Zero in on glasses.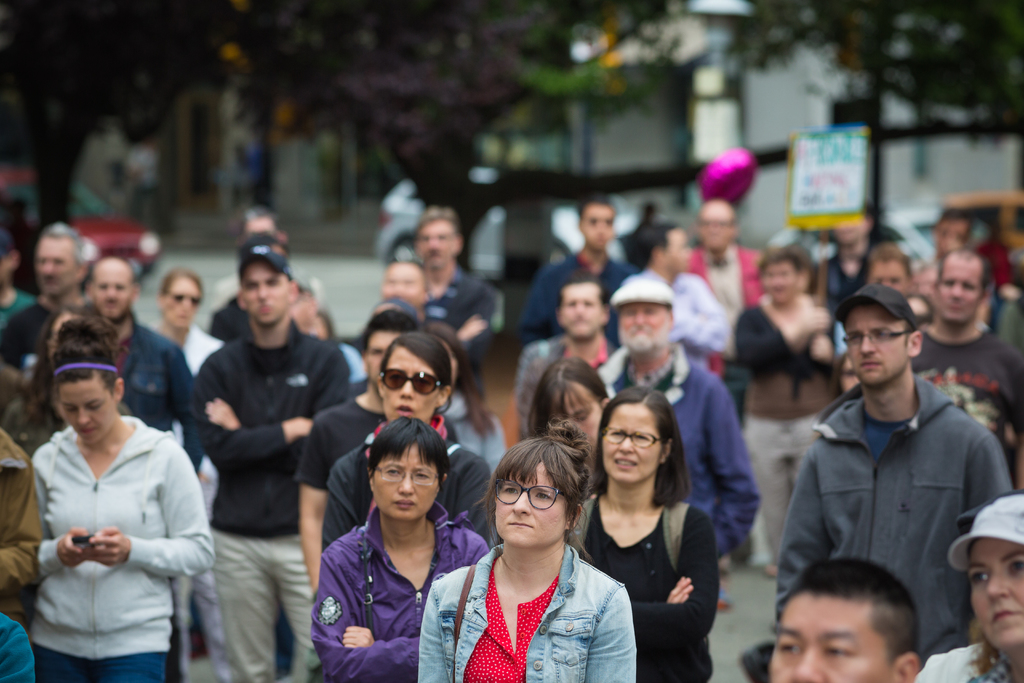
Zeroed in: (x1=844, y1=329, x2=915, y2=349).
